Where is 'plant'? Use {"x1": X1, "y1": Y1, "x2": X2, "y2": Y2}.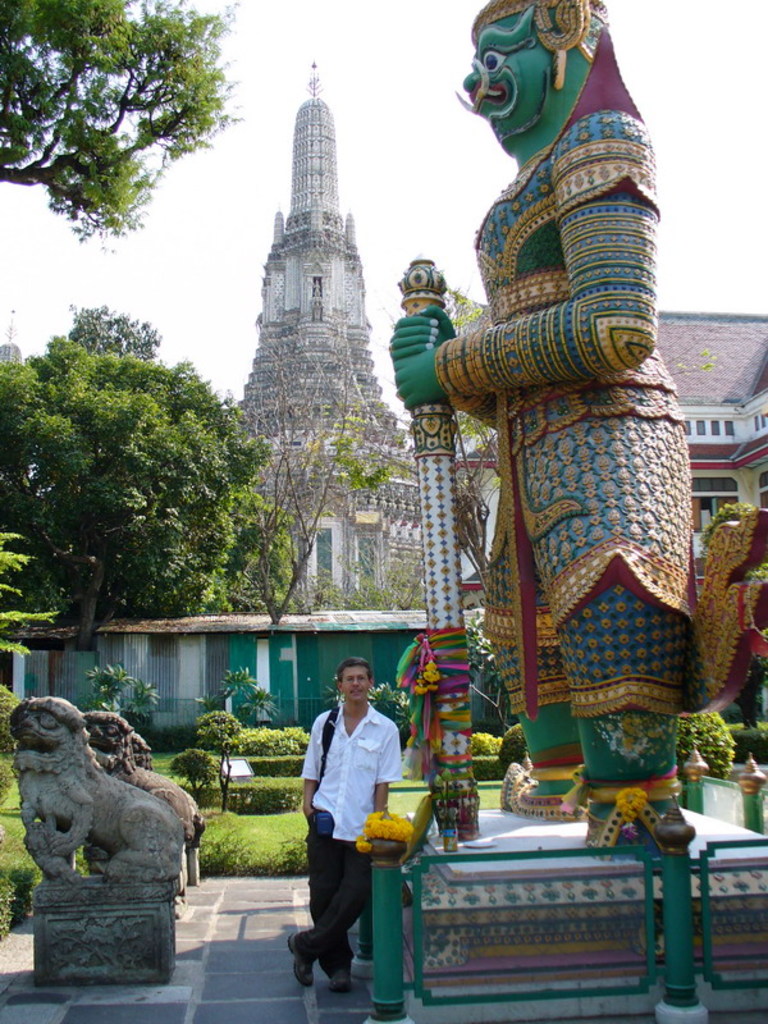
{"x1": 123, "y1": 669, "x2": 159, "y2": 728}.
